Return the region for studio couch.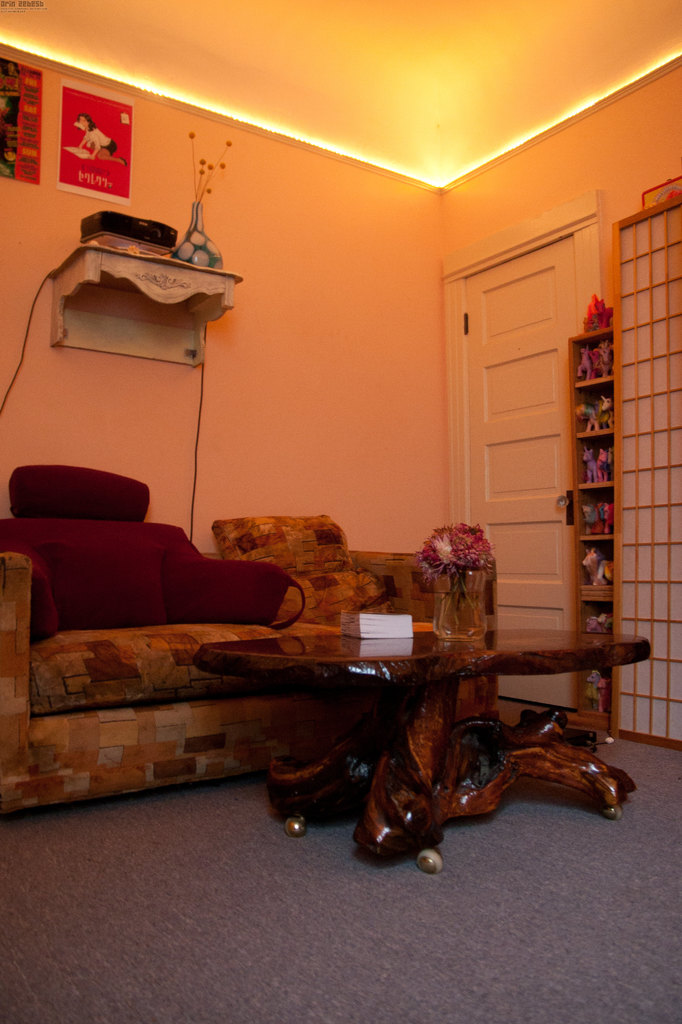
[x1=0, y1=509, x2=503, y2=819].
